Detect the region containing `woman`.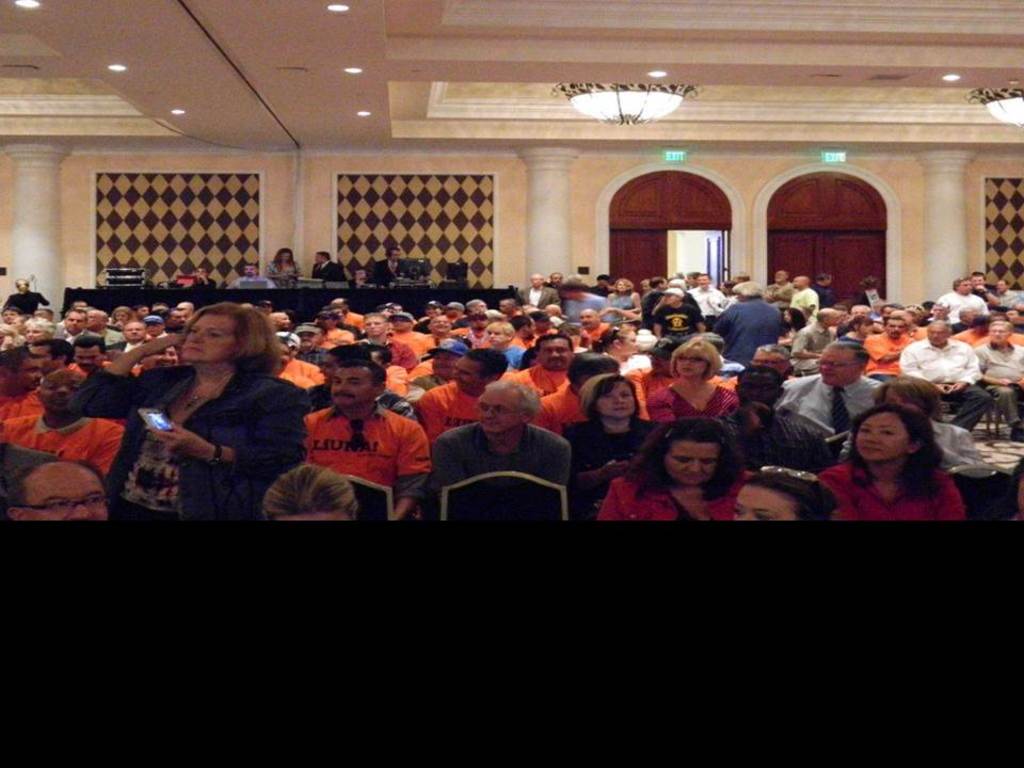
[left=861, top=373, right=989, bottom=475].
